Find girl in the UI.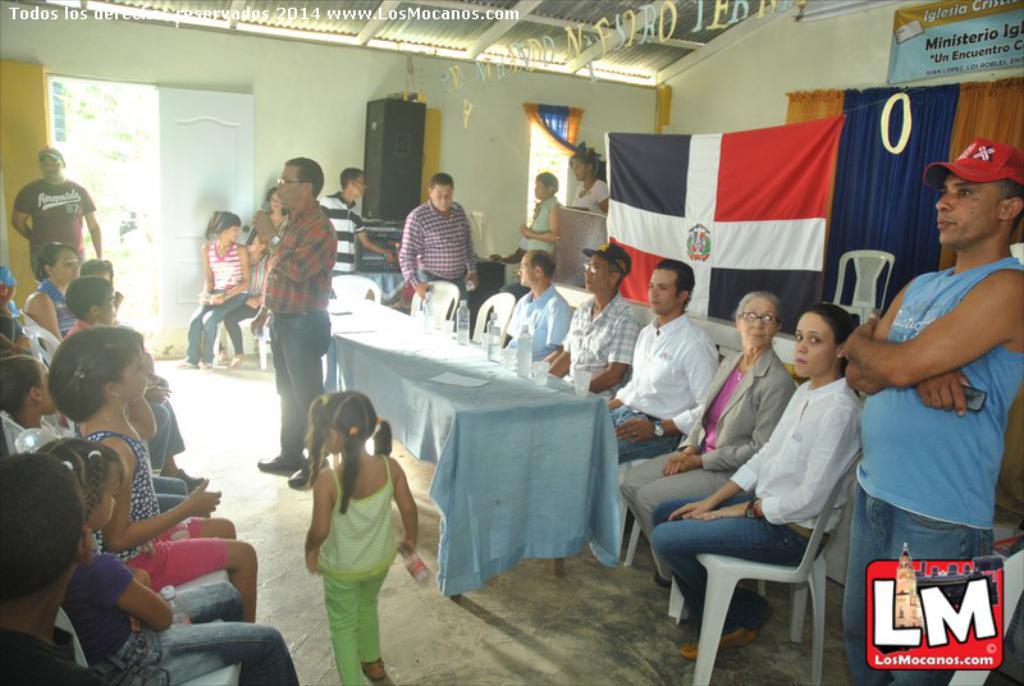
UI element at select_region(174, 205, 251, 370).
